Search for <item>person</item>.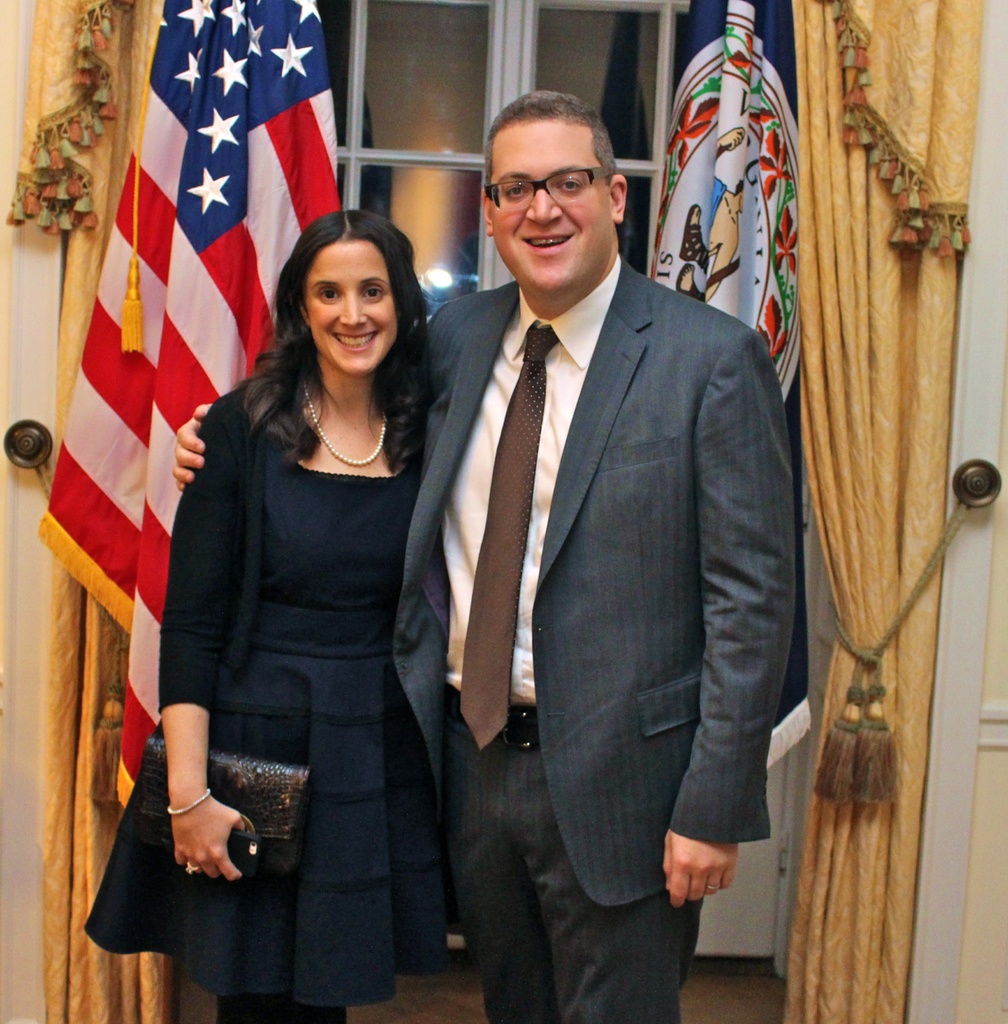
Found at (84,213,446,1023).
